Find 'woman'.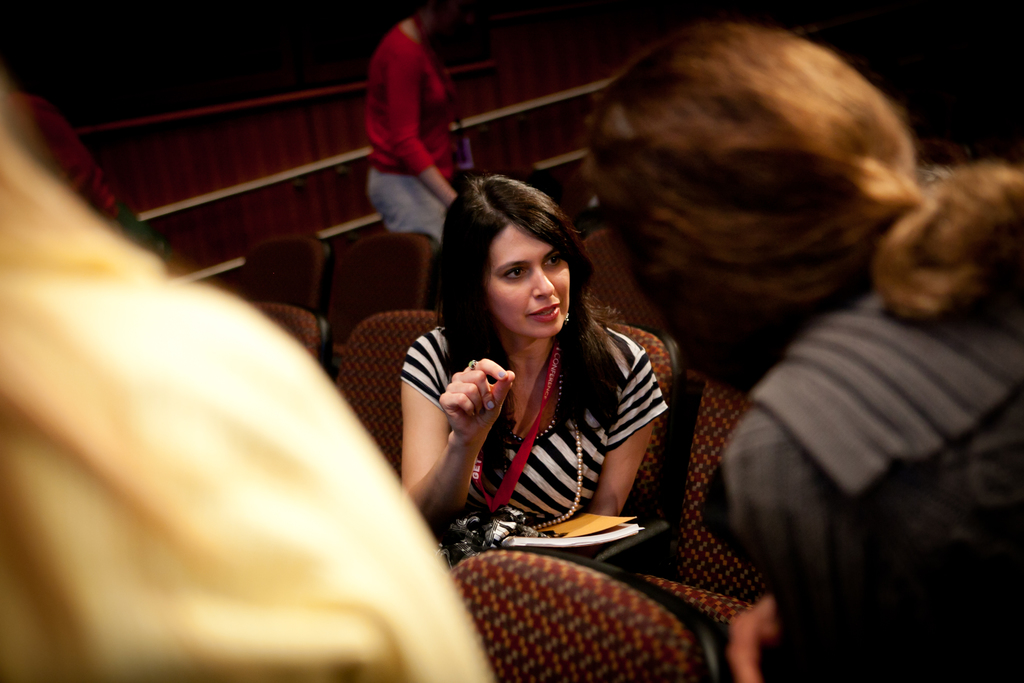
select_region(580, 24, 1023, 682).
